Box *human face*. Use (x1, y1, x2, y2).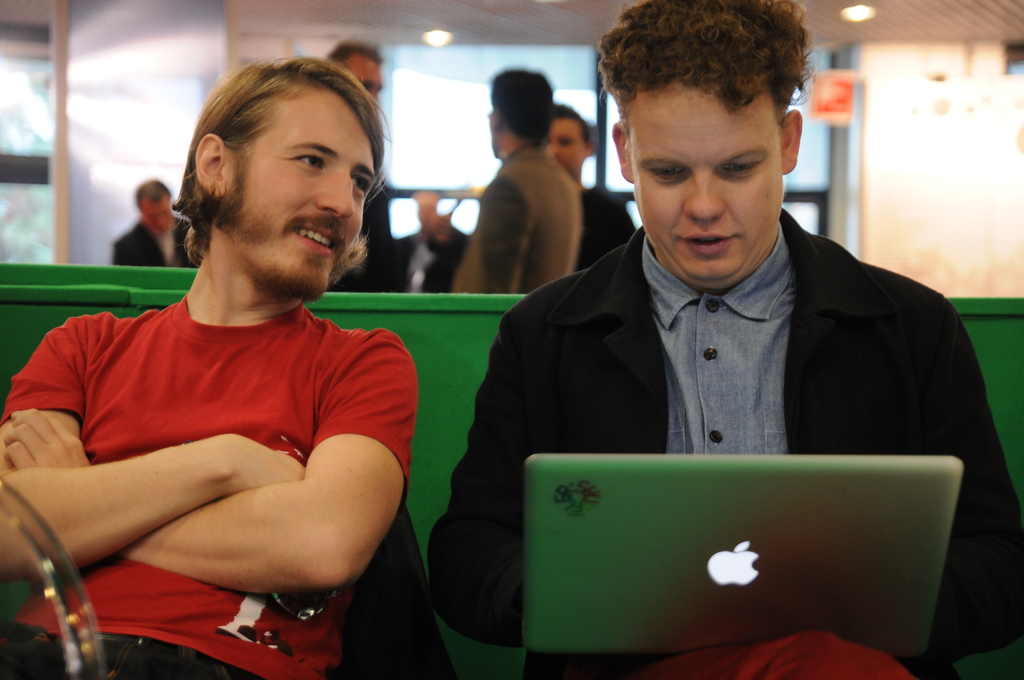
(359, 57, 384, 103).
